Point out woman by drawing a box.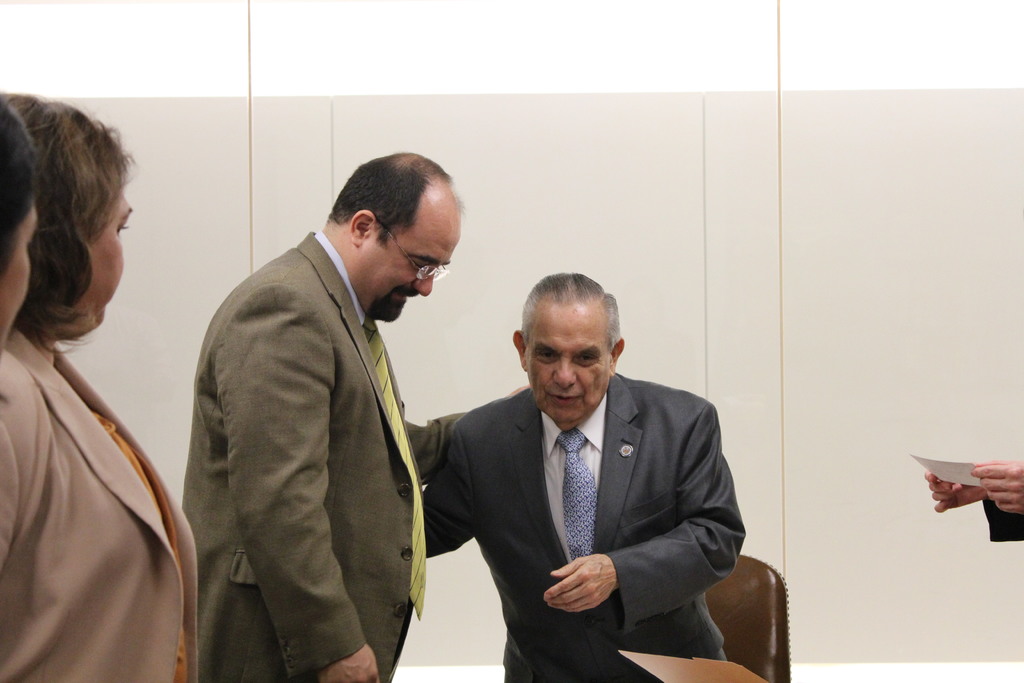
[x1=0, y1=91, x2=198, y2=670].
